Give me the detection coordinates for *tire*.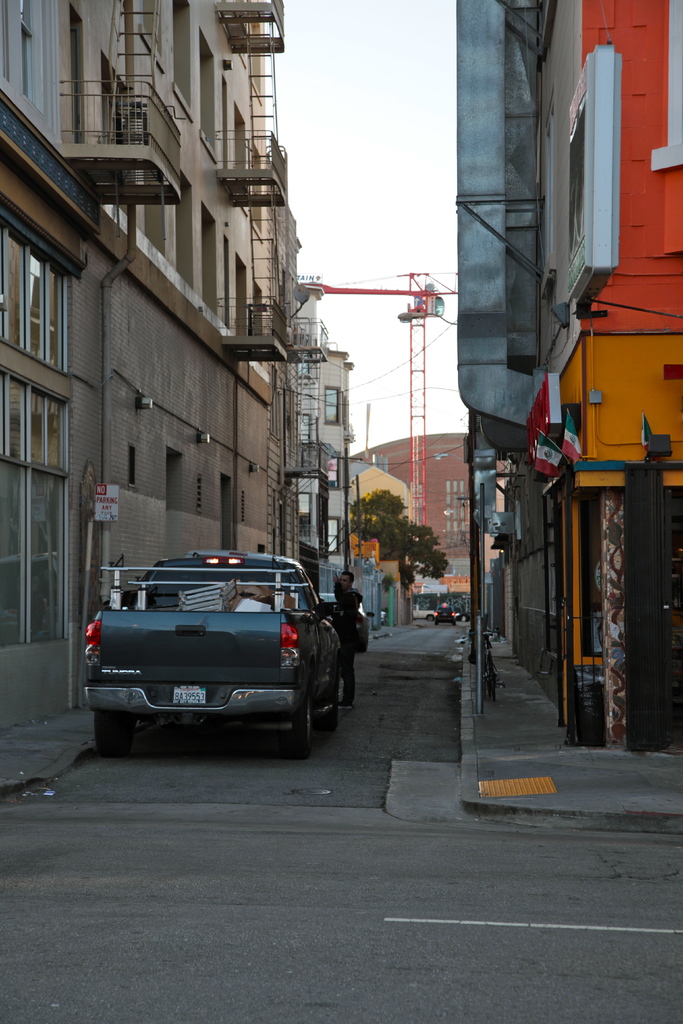
locate(295, 616, 347, 746).
